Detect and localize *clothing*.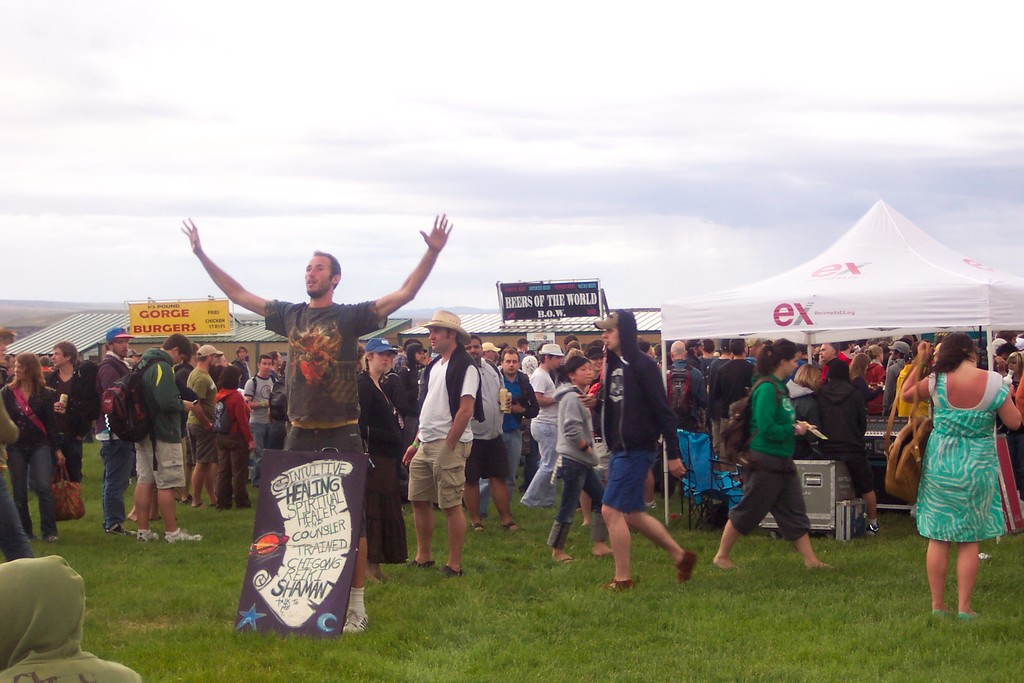
Localized at rect(211, 389, 259, 440).
